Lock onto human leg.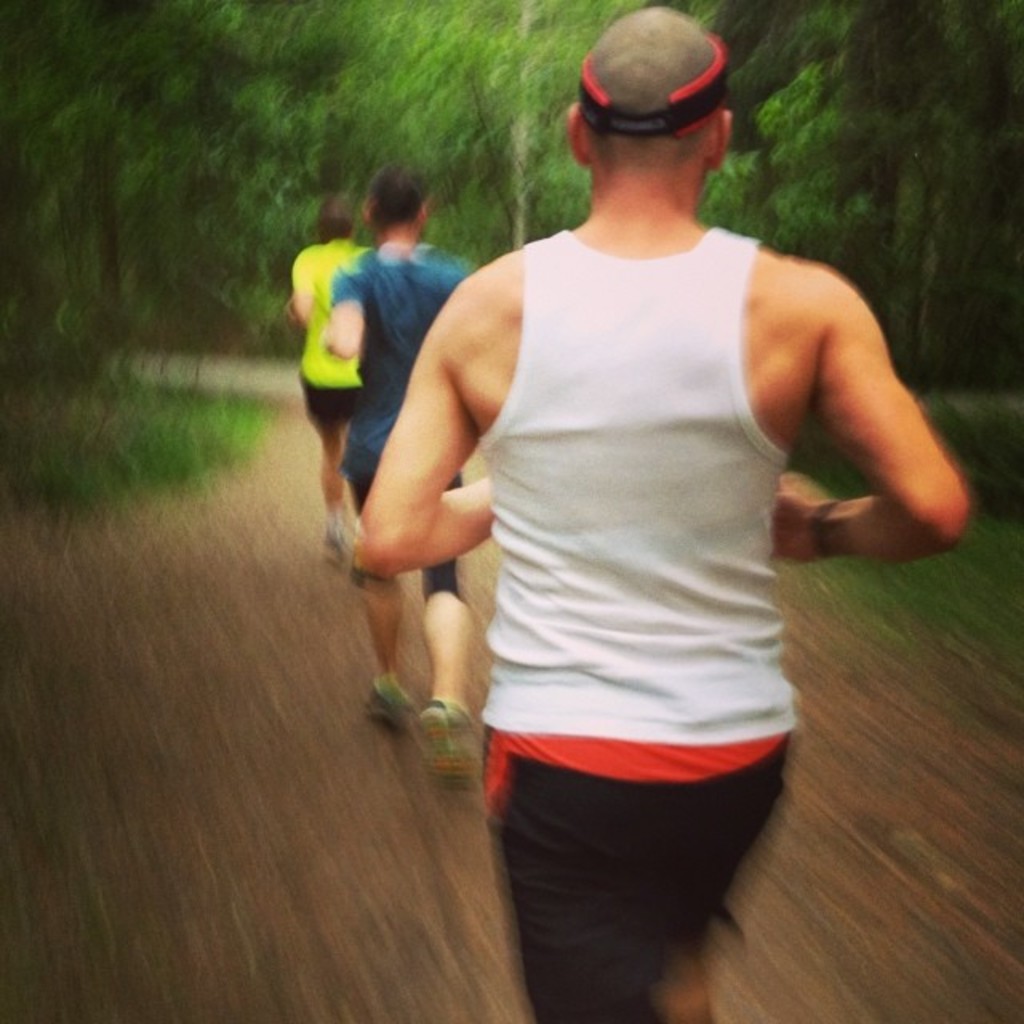
Locked: crop(341, 434, 418, 728).
